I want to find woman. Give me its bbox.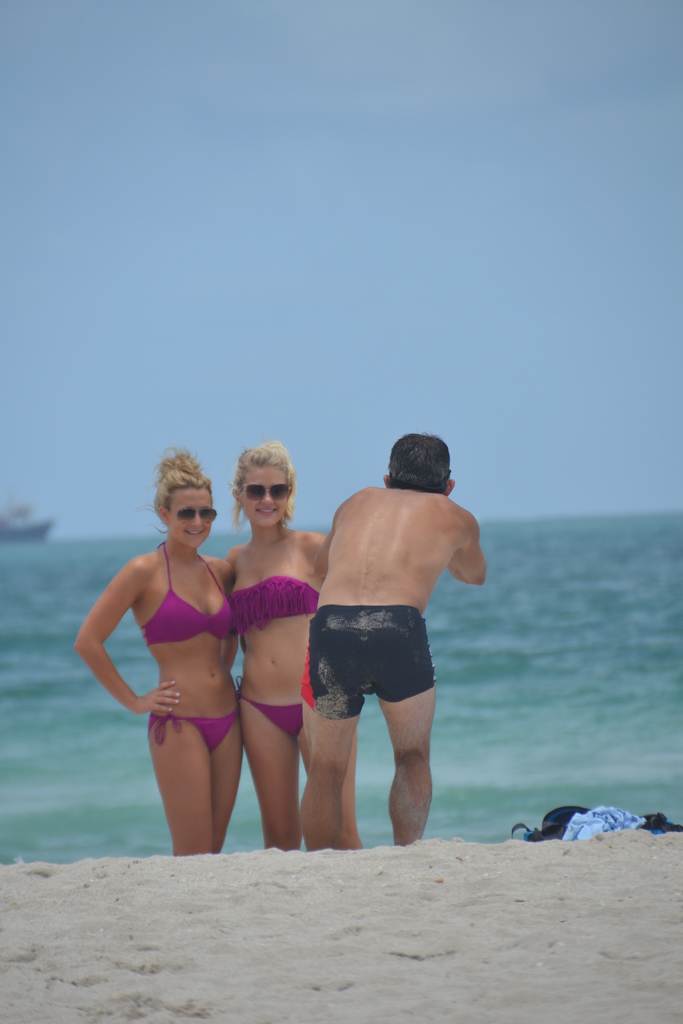
region(222, 442, 371, 850).
